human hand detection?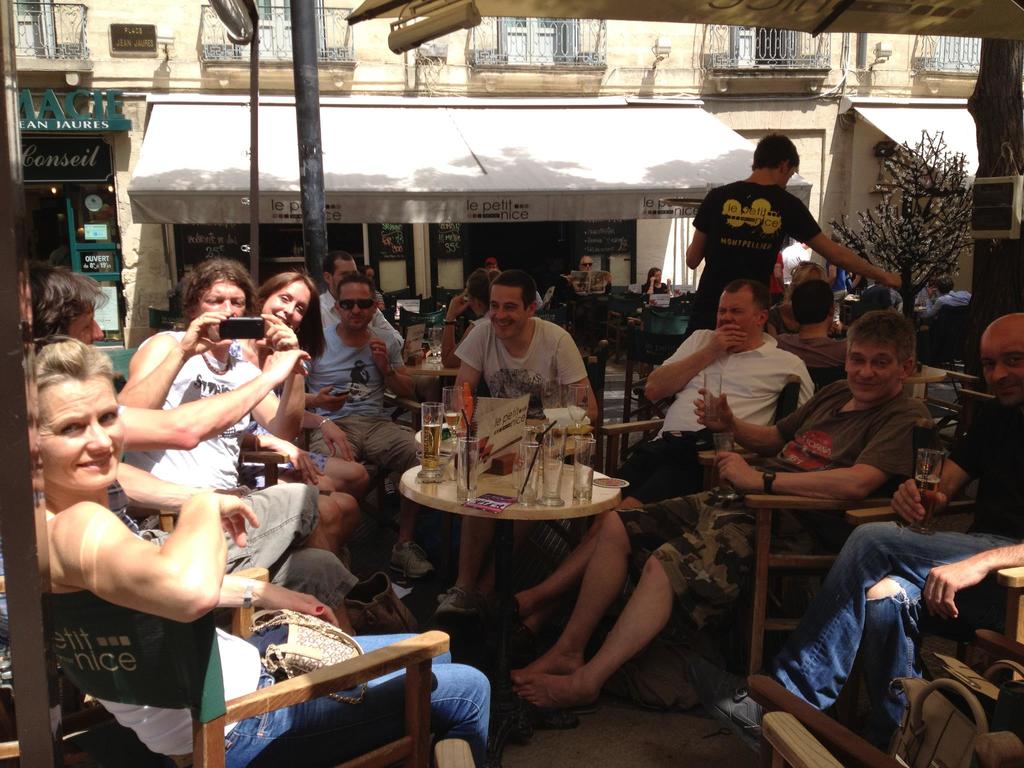
275:441:328:487
